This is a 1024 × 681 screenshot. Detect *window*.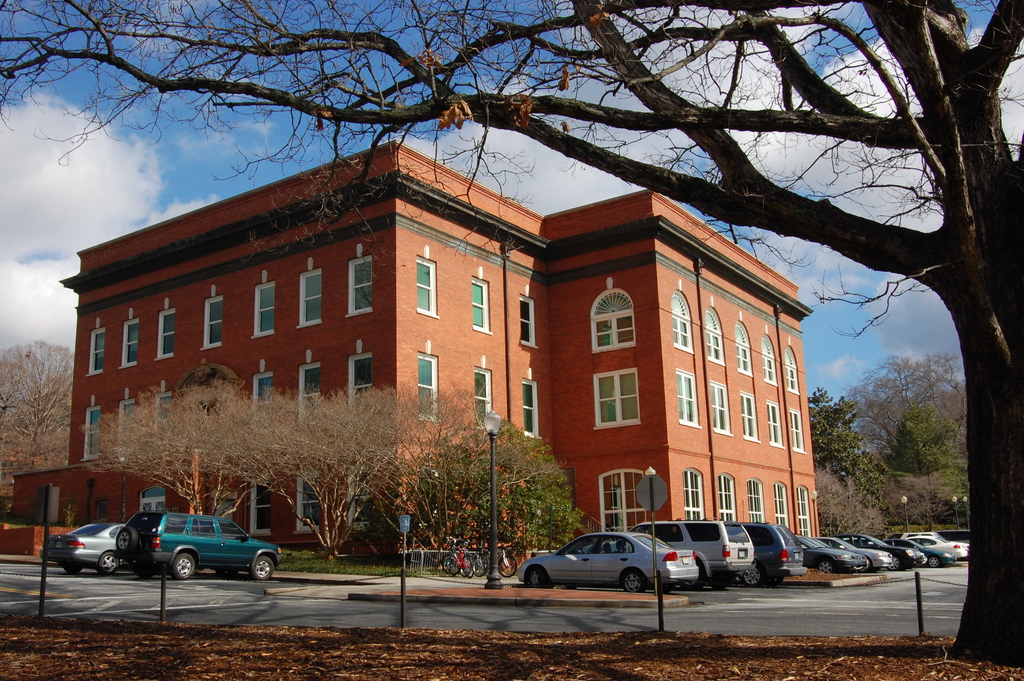
[x1=351, y1=466, x2=374, y2=527].
